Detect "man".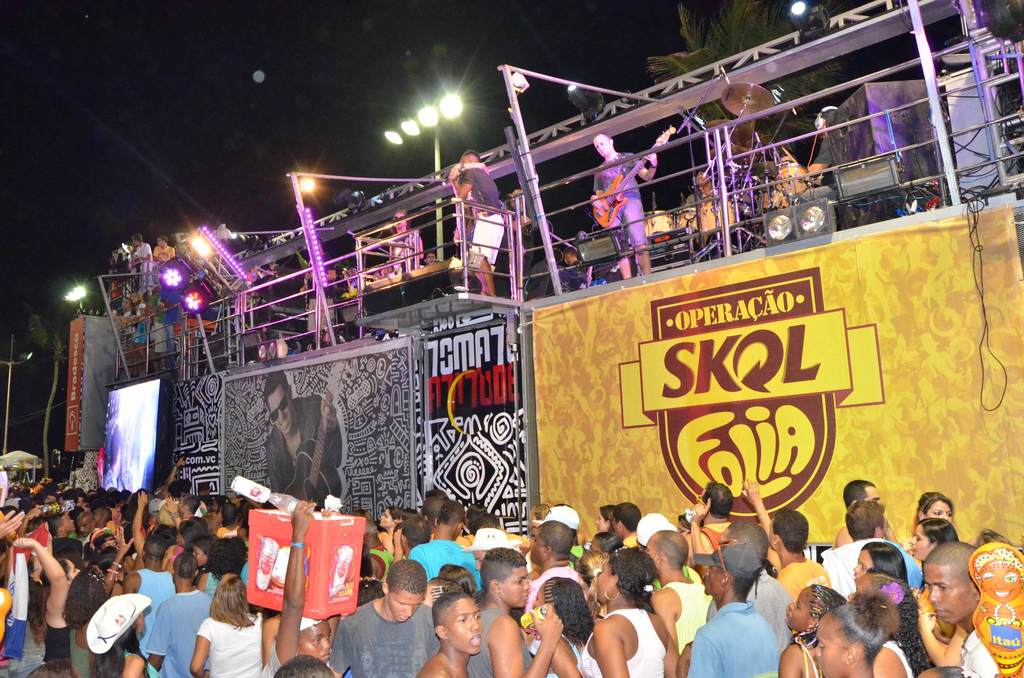
Detected at left=102, top=423, right=122, bottom=491.
